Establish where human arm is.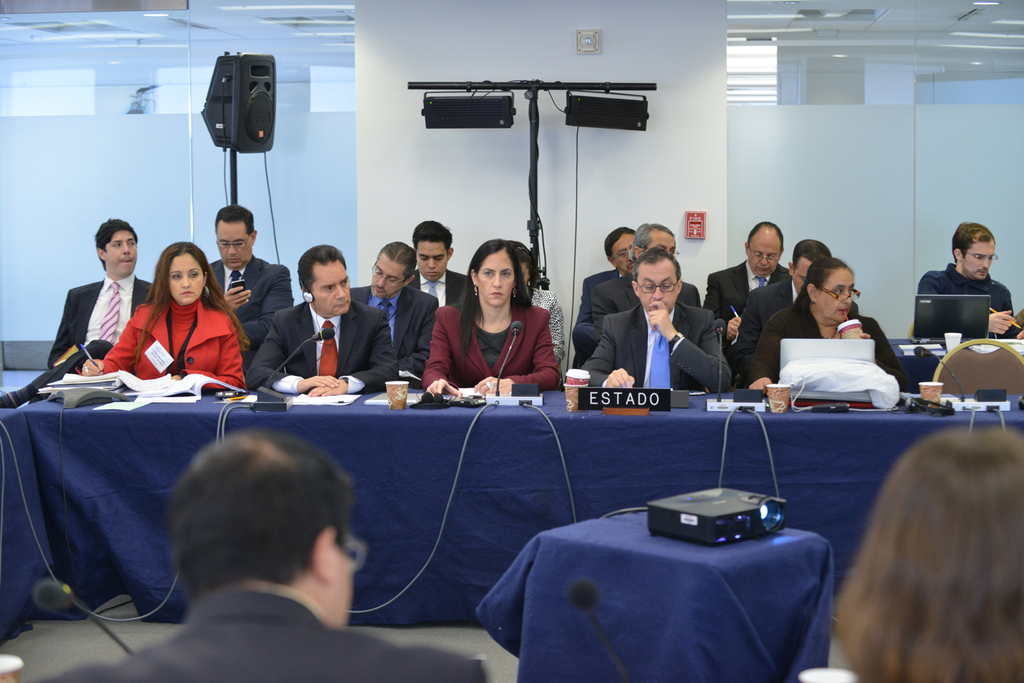
Established at pyautogui.locateOnScreen(48, 291, 72, 365).
